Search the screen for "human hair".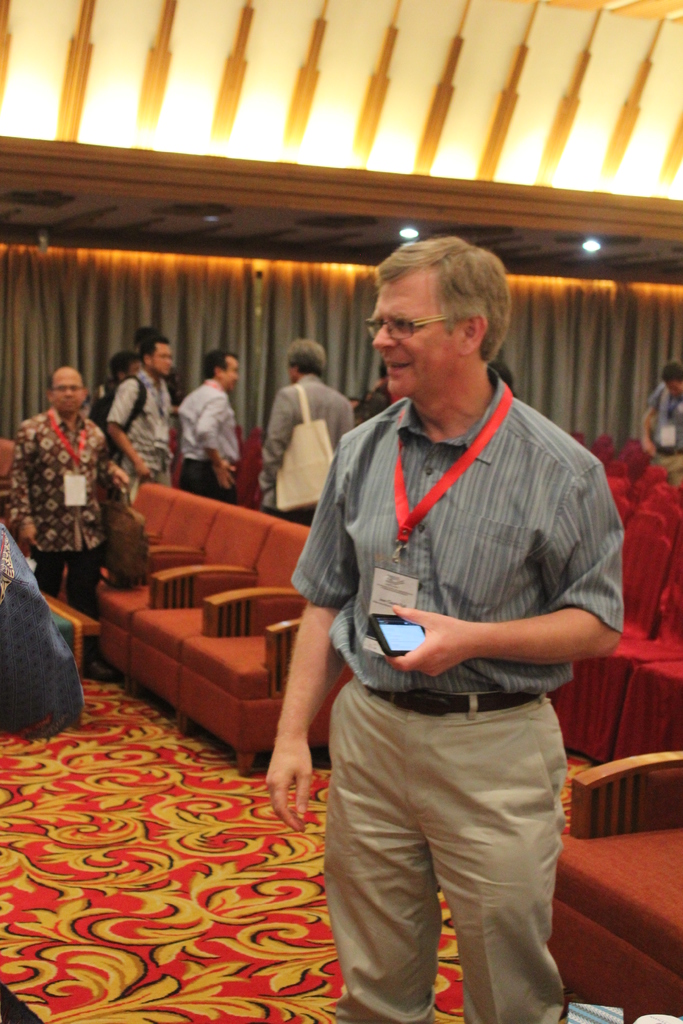
Found at rect(375, 361, 389, 380).
